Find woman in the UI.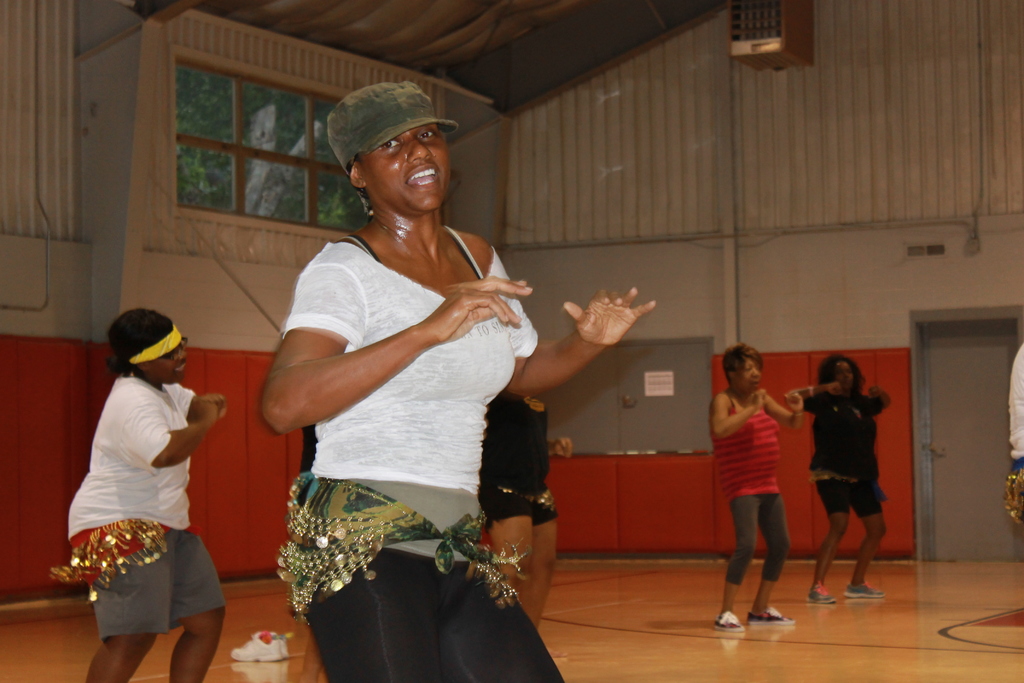
UI element at x1=699 y1=341 x2=806 y2=636.
